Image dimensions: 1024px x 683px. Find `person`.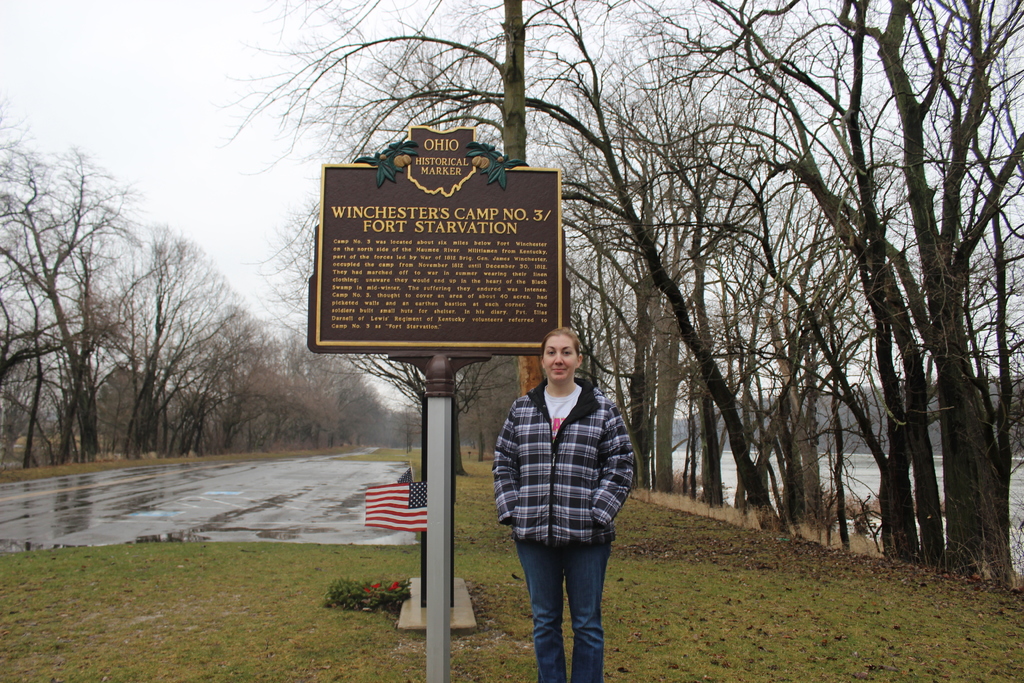
rect(505, 308, 638, 677).
